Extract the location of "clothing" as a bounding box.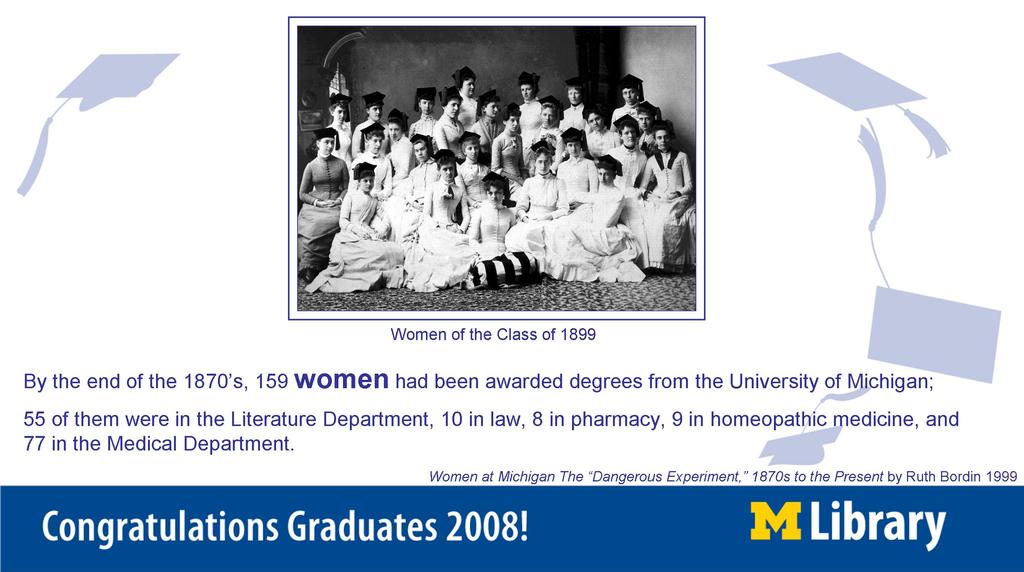
[304, 186, 403, 296].
